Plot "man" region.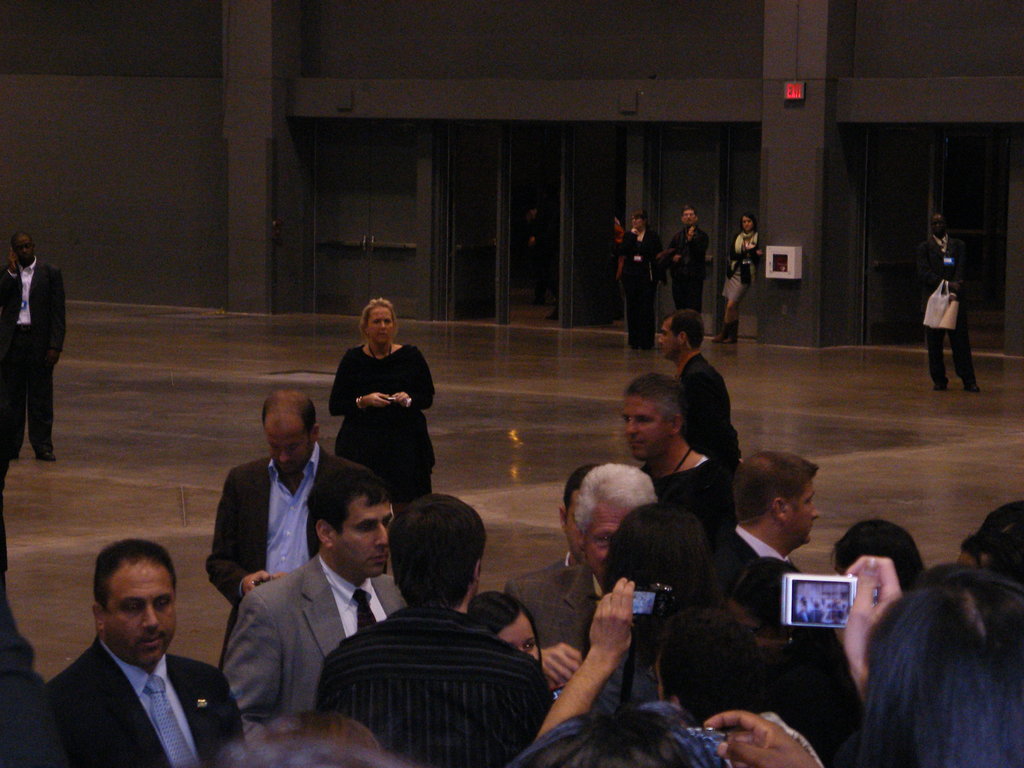
Plotted at (312, 488, 556, 767).
